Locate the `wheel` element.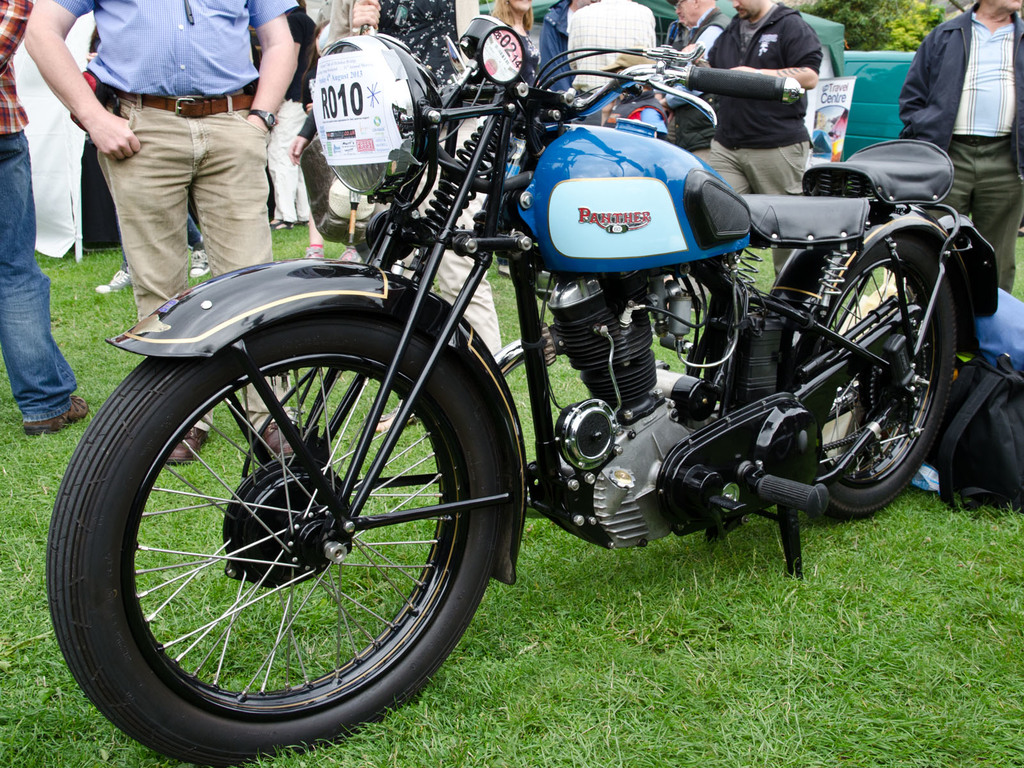
Element bbox: 769 212 959 528.
